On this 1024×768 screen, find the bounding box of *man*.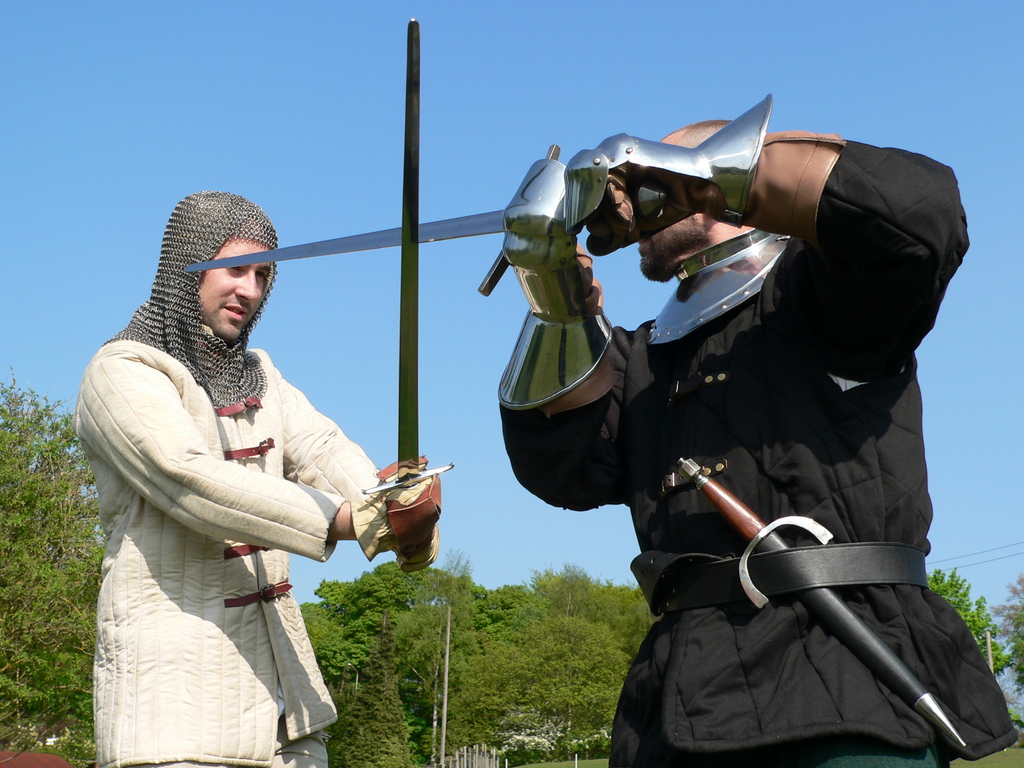
Bounding box: bbox(490, 94, 1017, 767).
